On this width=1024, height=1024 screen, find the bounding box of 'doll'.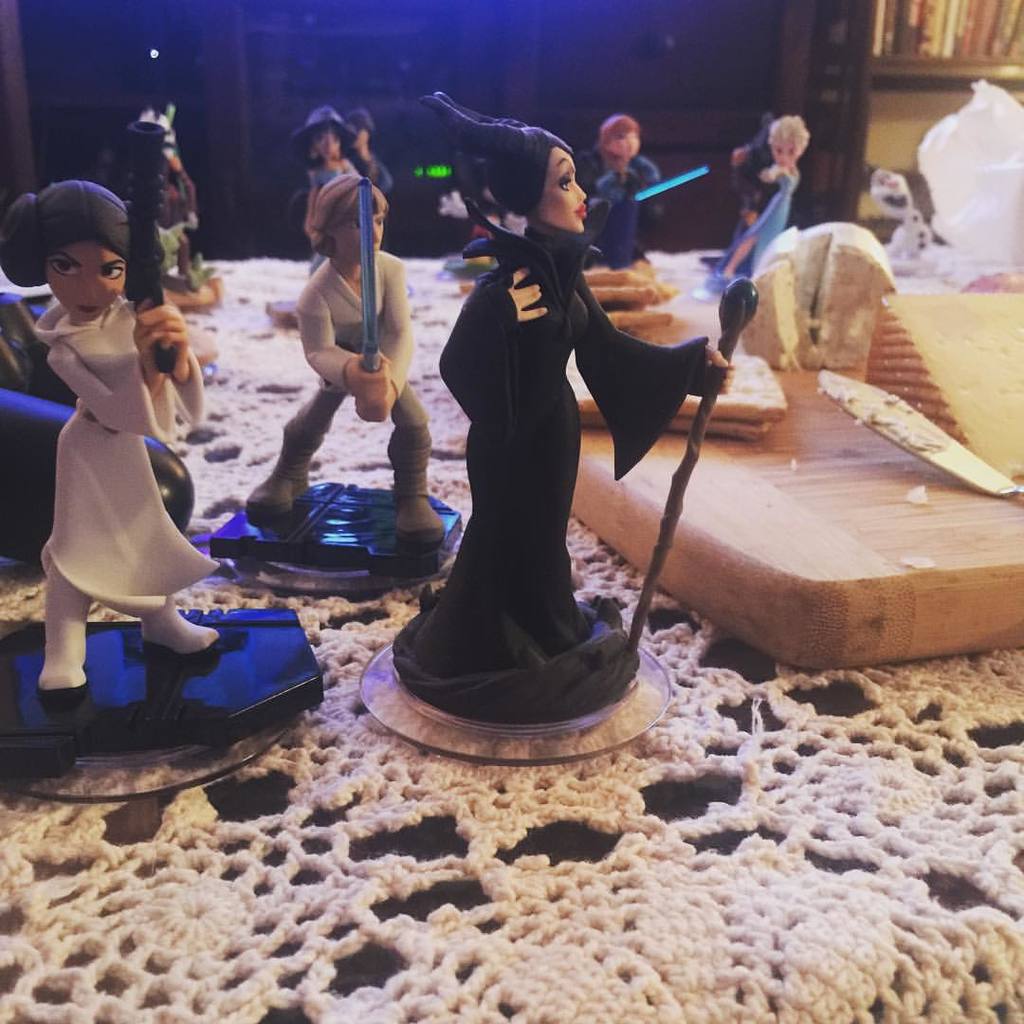
Bounding box: <region>715, 108, 807, 296</region>.
